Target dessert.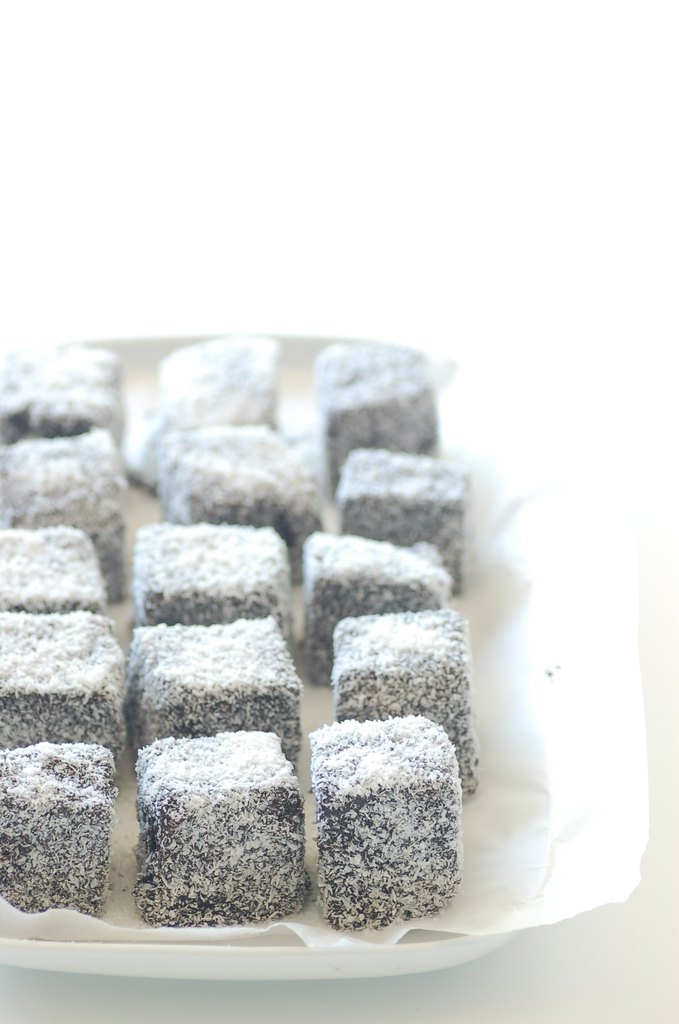
Target region: 136:333:282:498.
